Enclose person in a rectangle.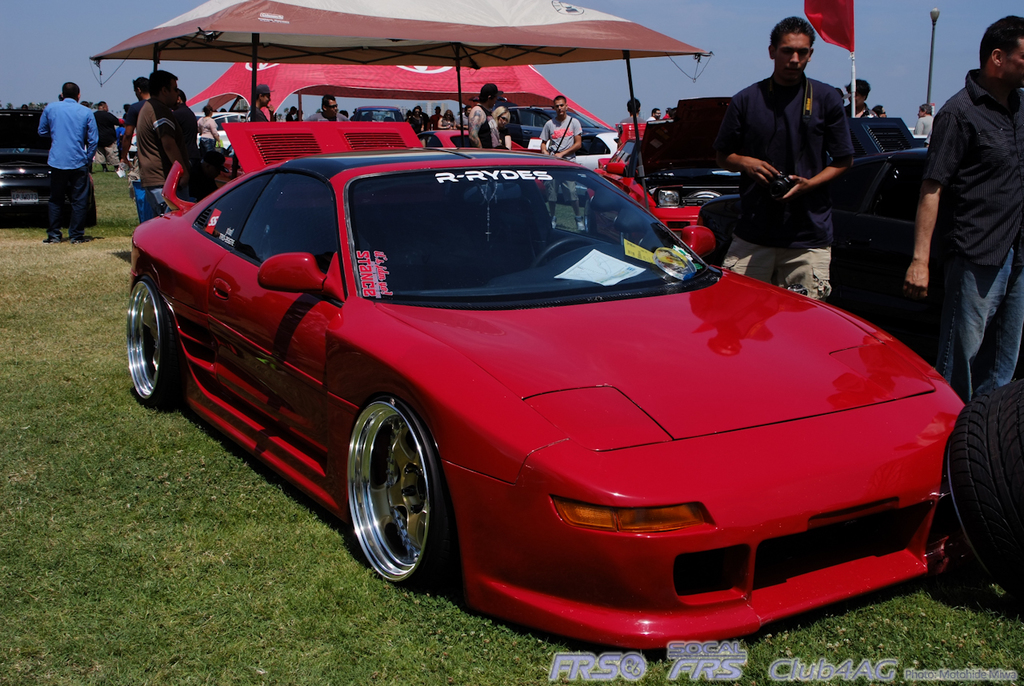
(left=872, top=105, right=891, bottom=118).
